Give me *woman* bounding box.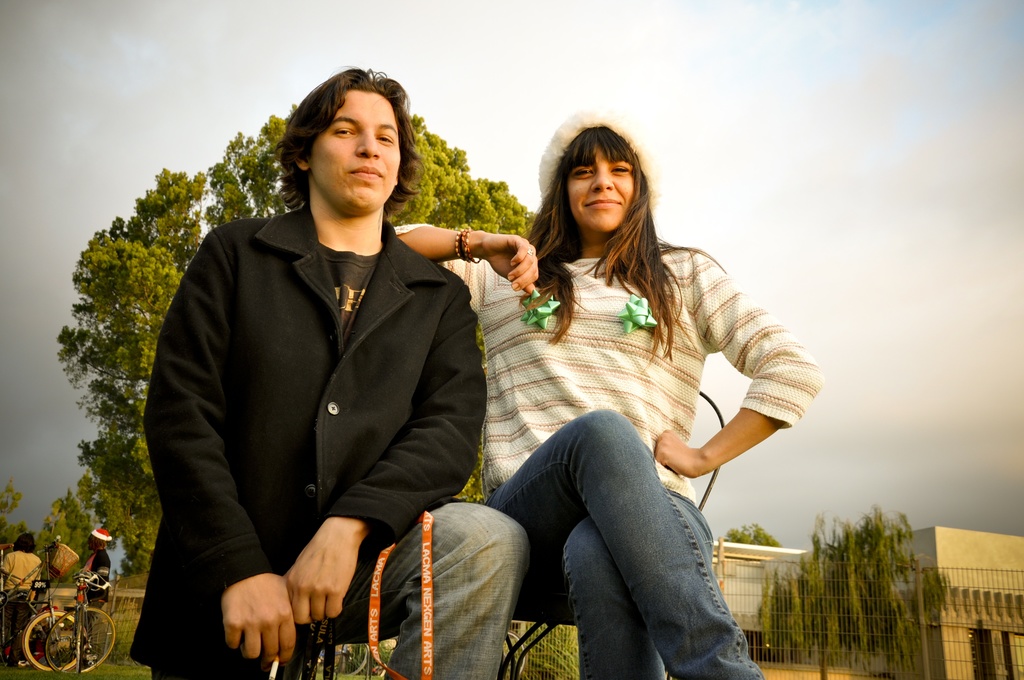
BBox(444, 109, 799, 679).
